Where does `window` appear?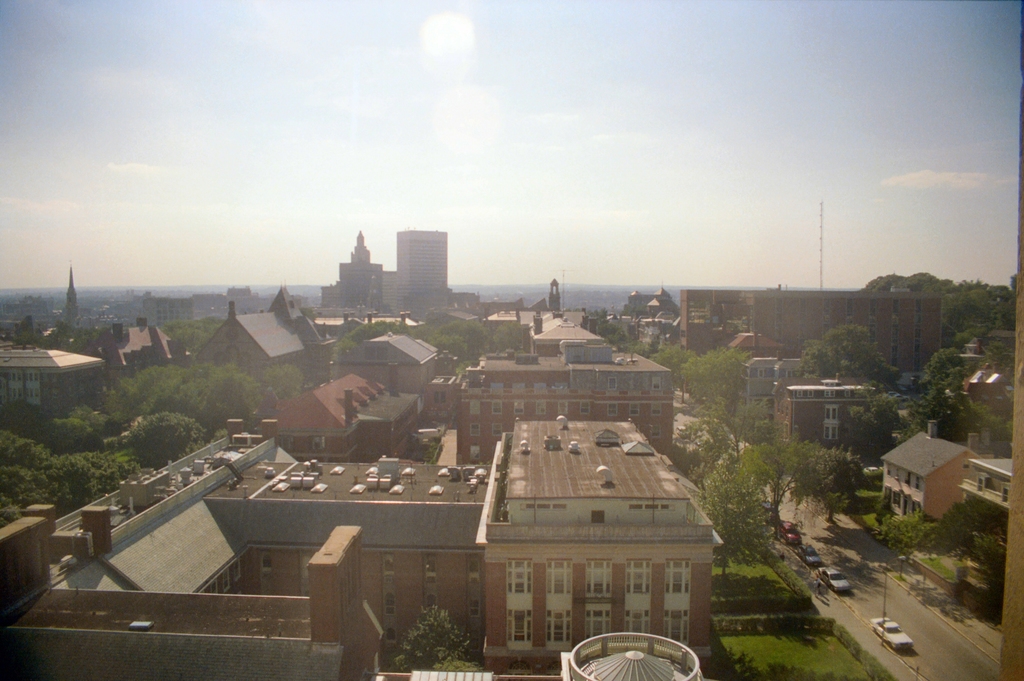
Appears at select_region(652, 401, 659, 418).
